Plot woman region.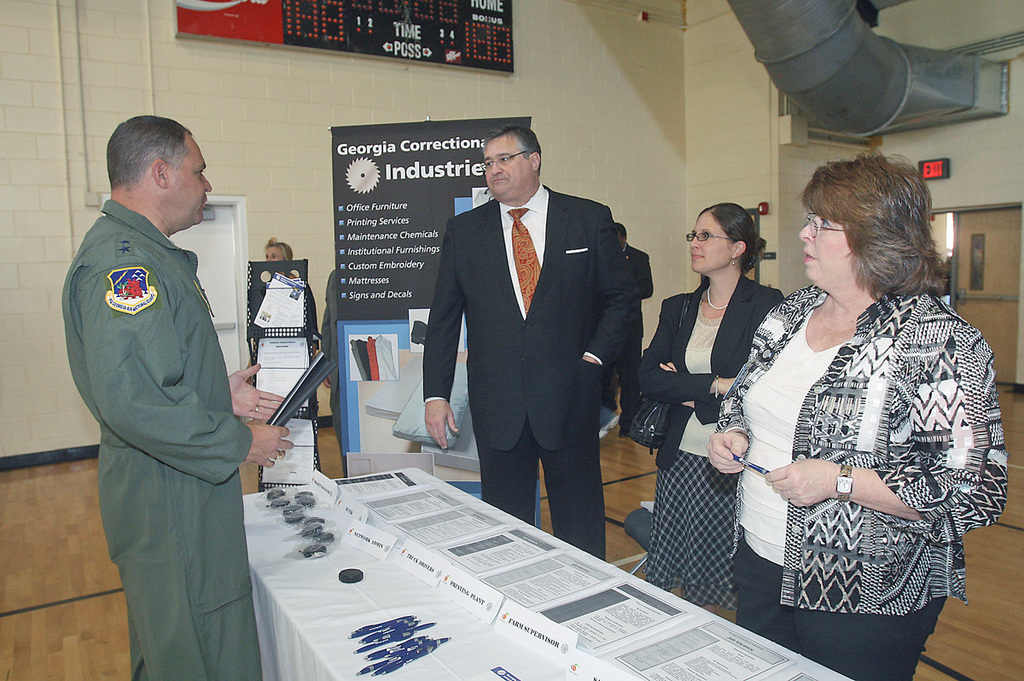
Plotted at locate(631, 199, 788, 610).
